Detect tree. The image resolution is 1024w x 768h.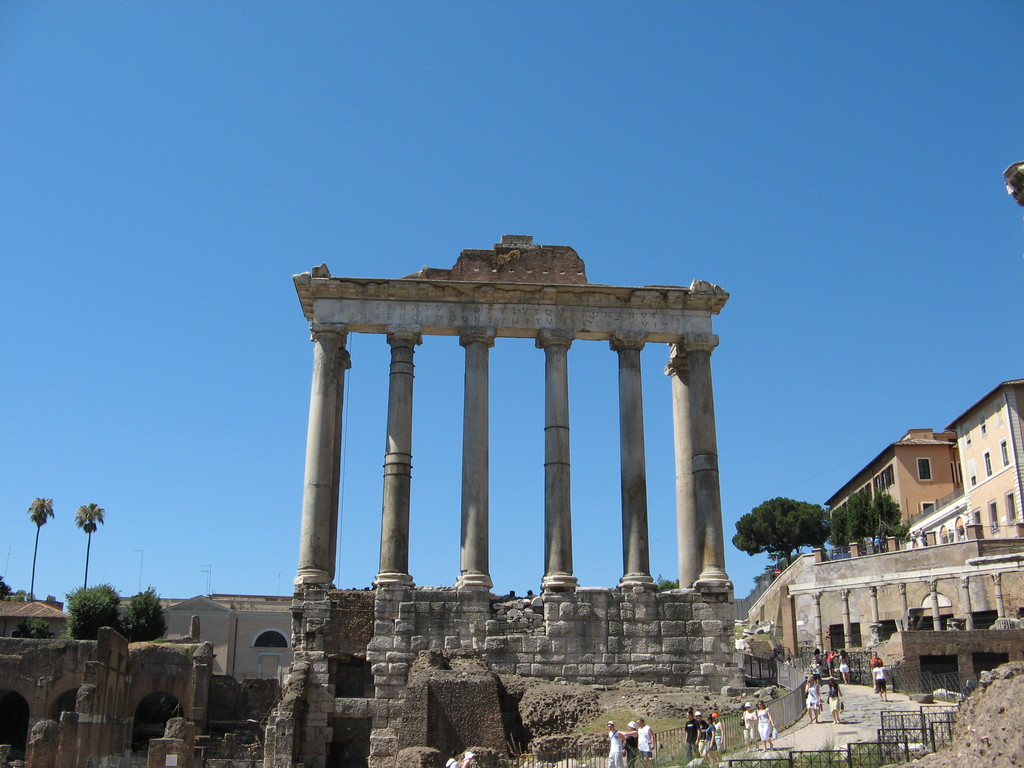
rect(28, 495, 60, 598).
